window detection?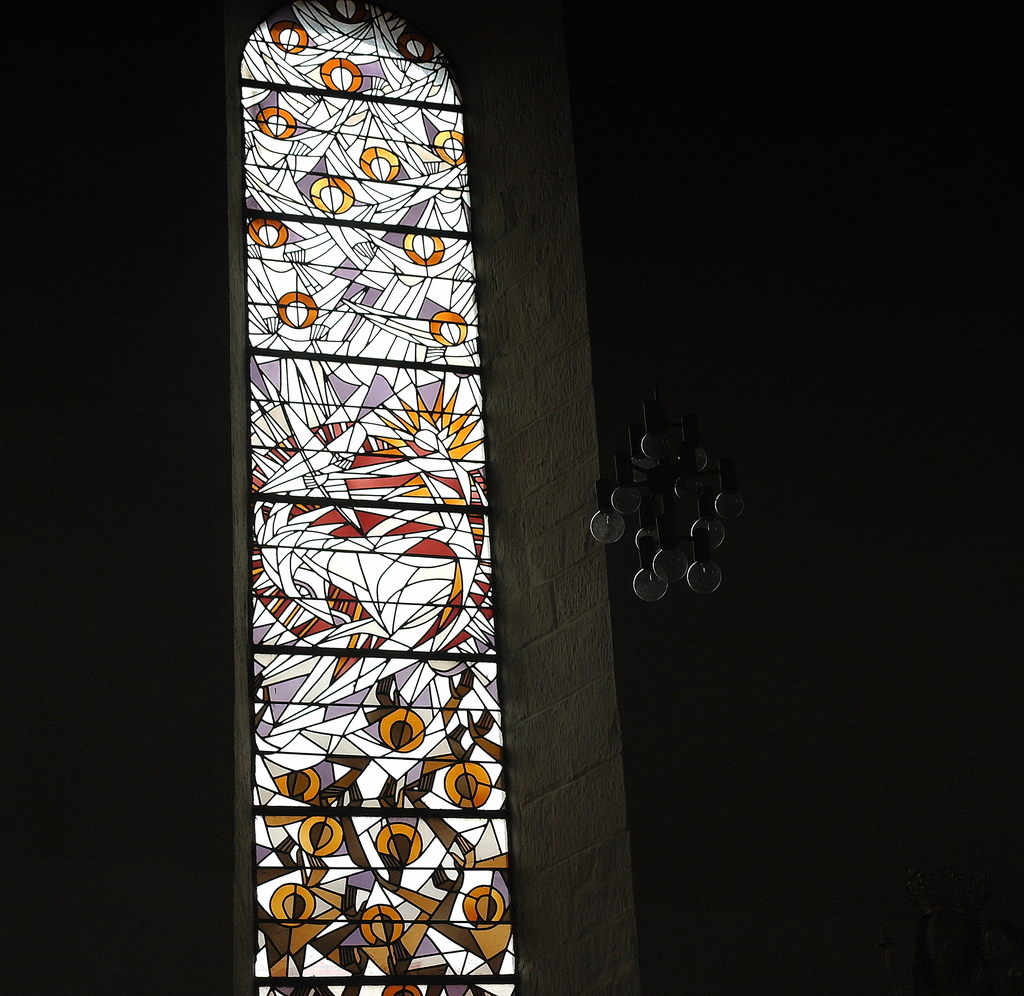
{"x1": 220, "y1": 0, "x2": 527, "y2": 954}
